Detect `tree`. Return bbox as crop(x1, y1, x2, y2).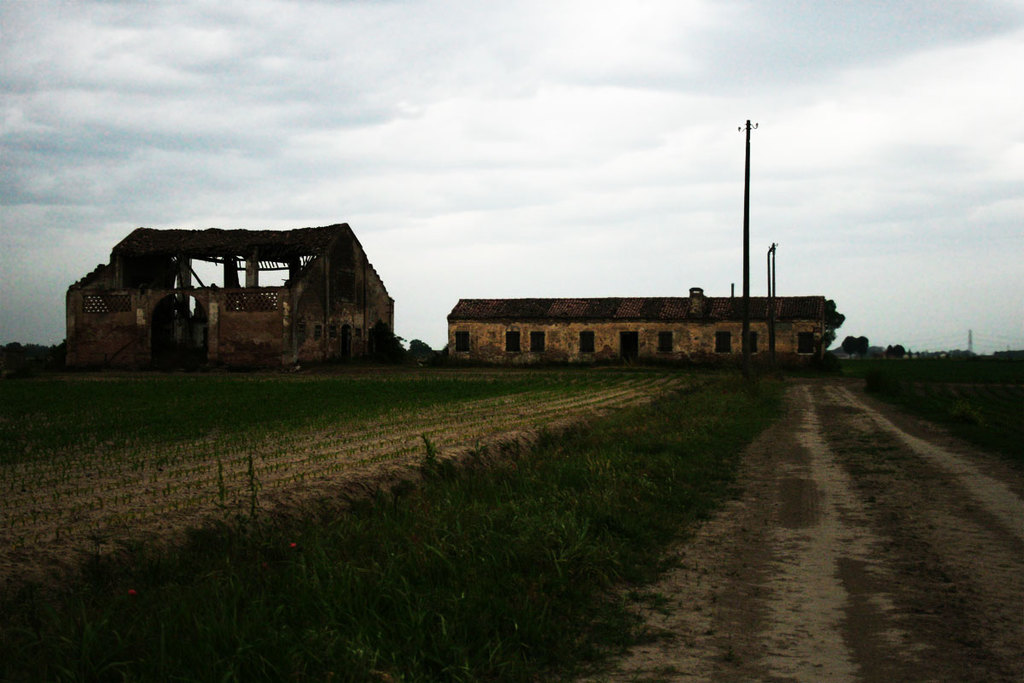
crop(854, 336, 870, 360).
